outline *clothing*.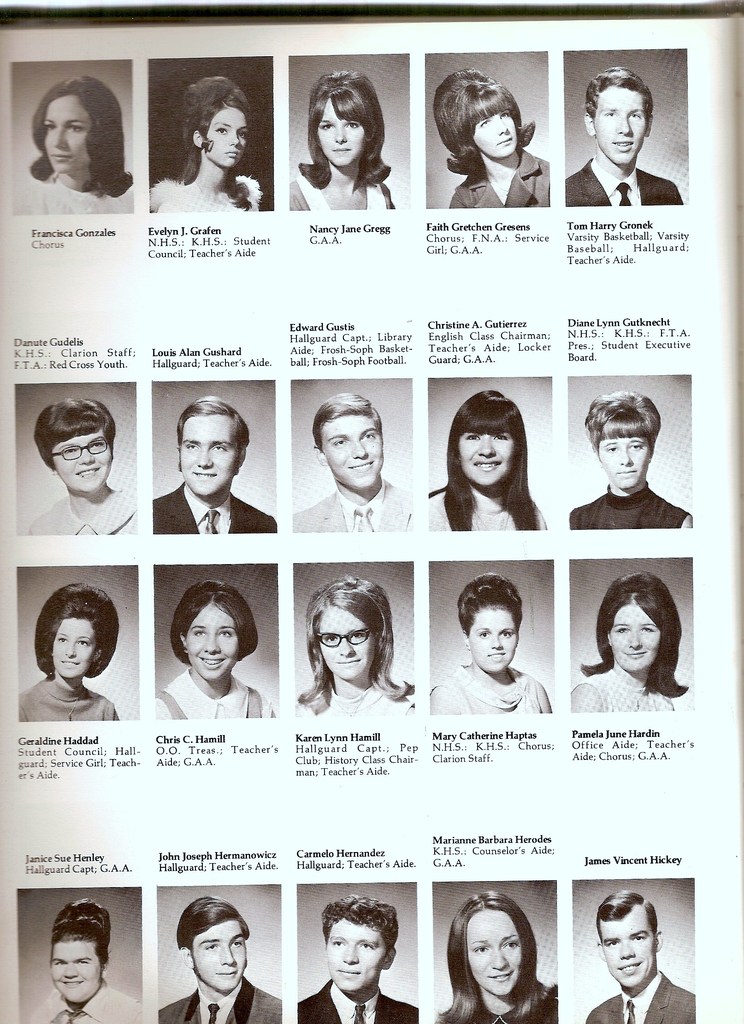
Outline: select_region(298, 989, 425, 1023).
